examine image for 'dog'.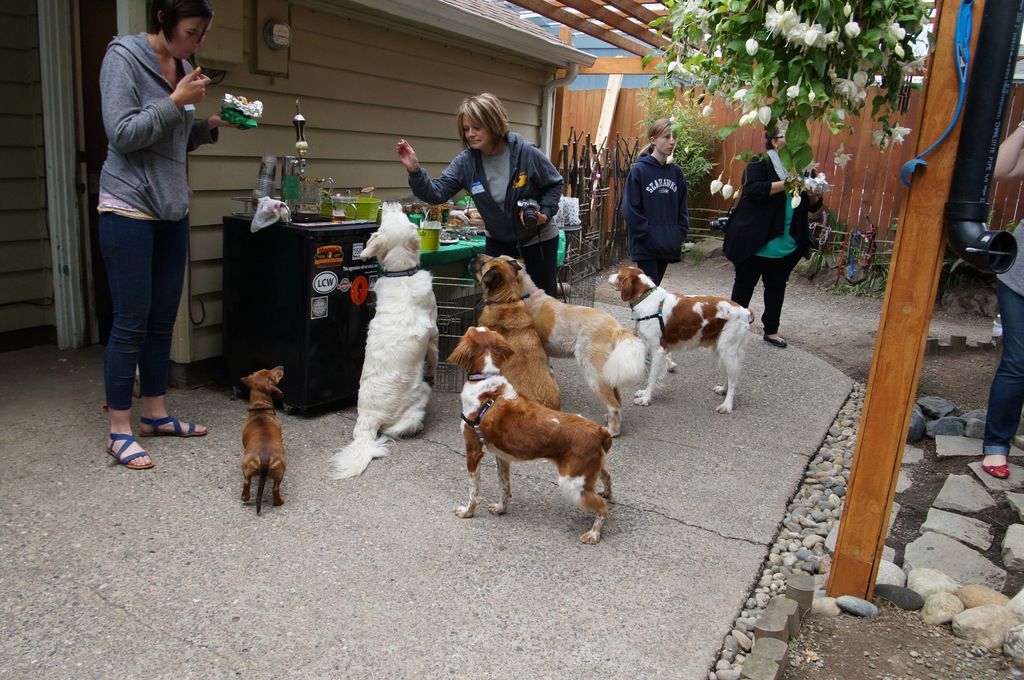
Examination result: (468,254,561,410).
